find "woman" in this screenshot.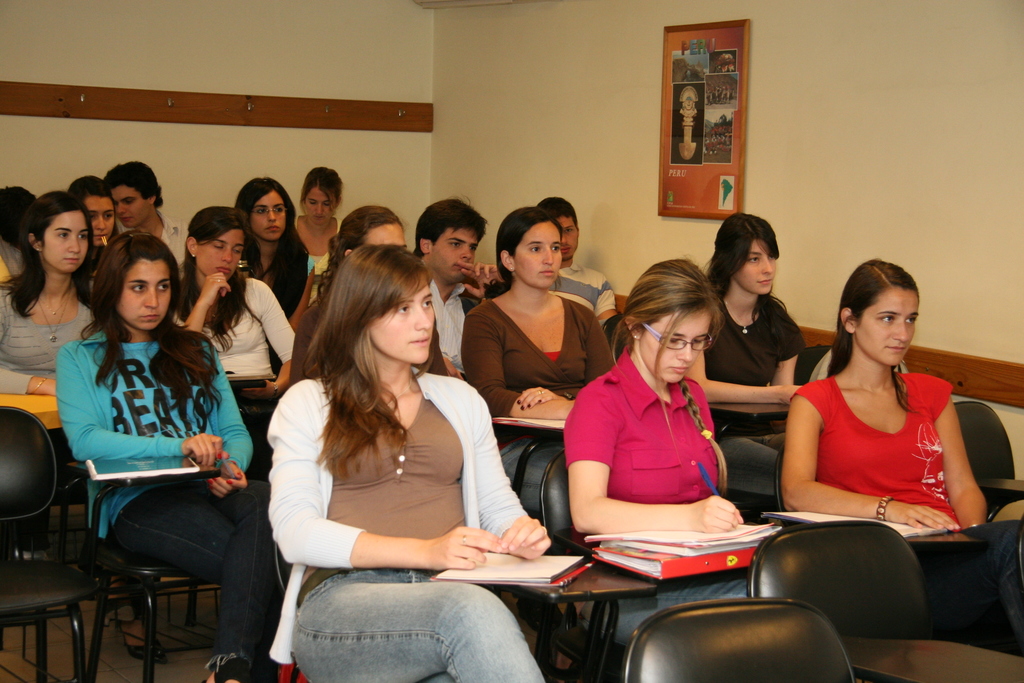
The bounding box for "woman" is {"left": 170, "top": 205, "right": 301, "bottom": 479}.
